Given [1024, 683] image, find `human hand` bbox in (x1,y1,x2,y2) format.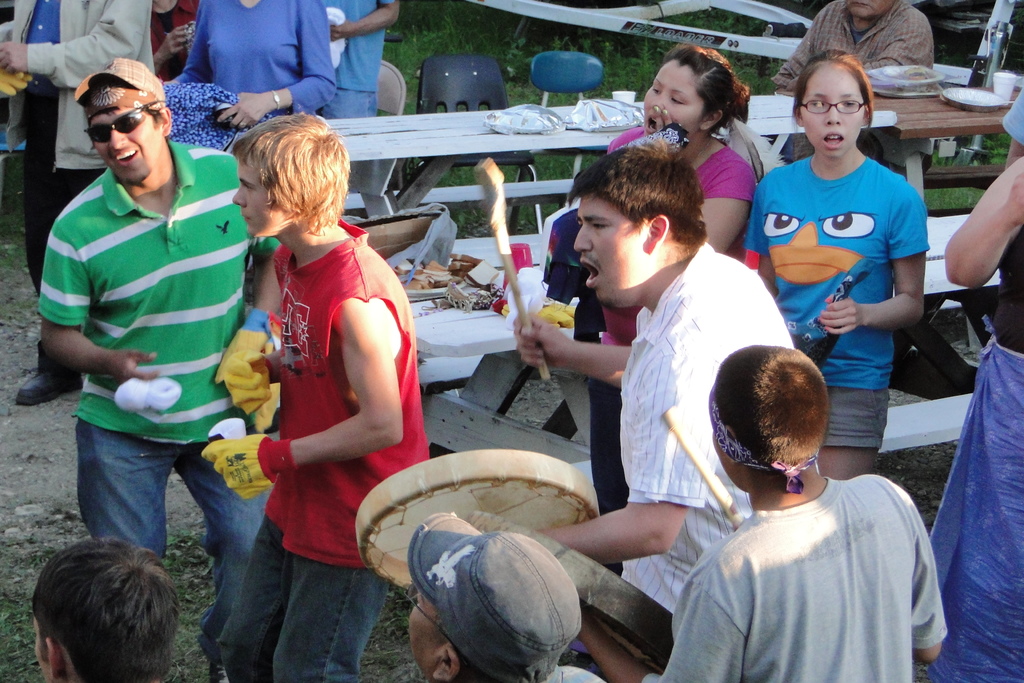
(201,429,282,506).
